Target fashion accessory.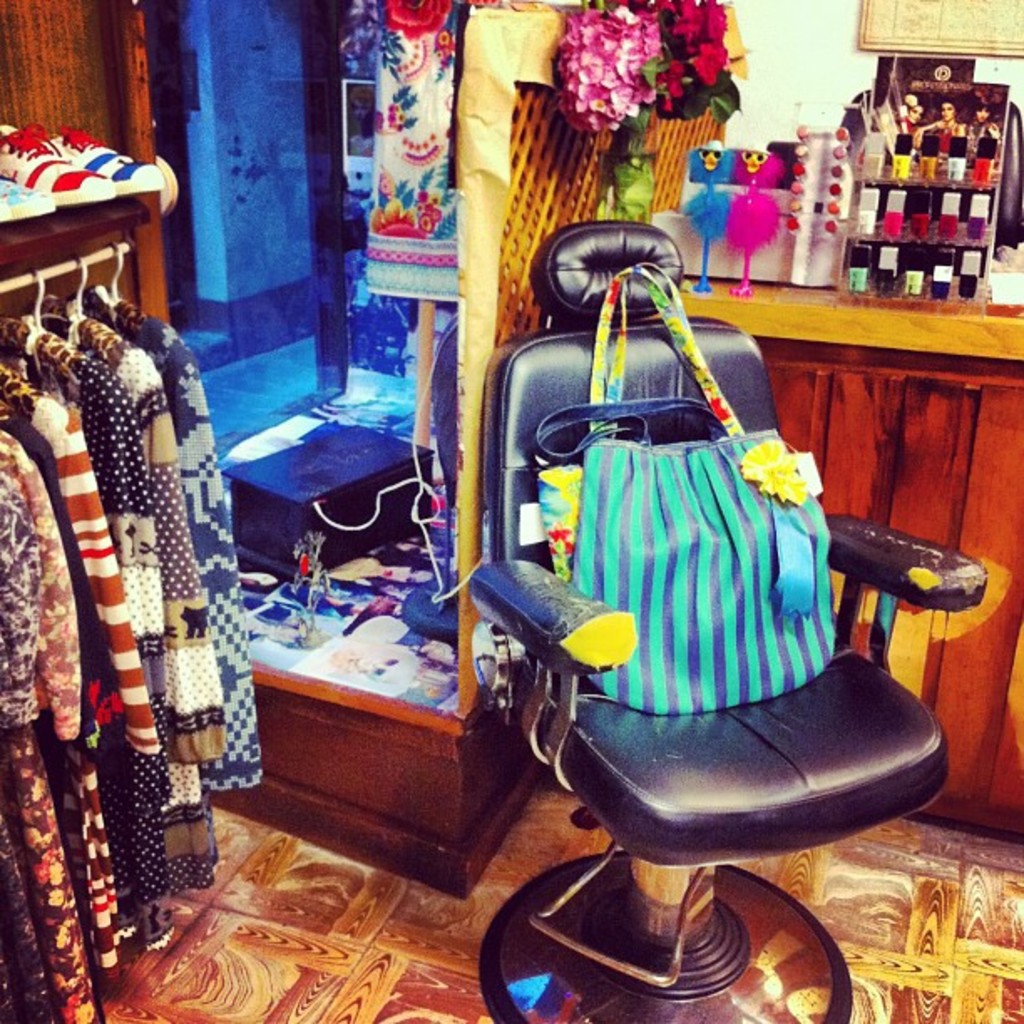
Target region: x1=0 y1=125 x2=122 y2=214.
